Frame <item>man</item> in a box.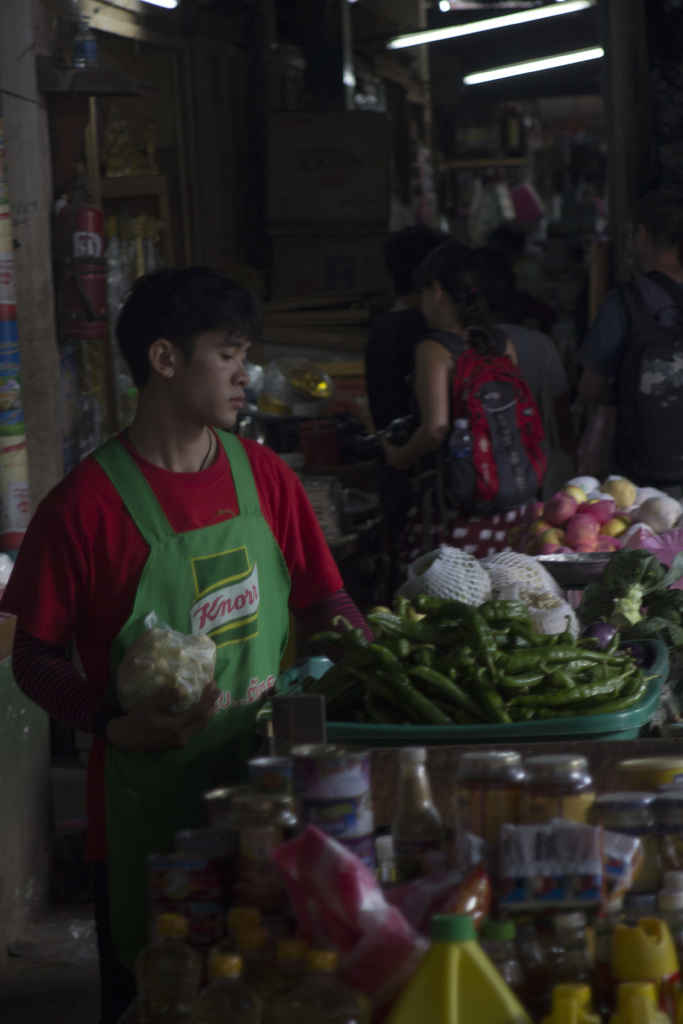
{"x1": 365, "y1": 221, "x2": 456, "y2": 431}.
